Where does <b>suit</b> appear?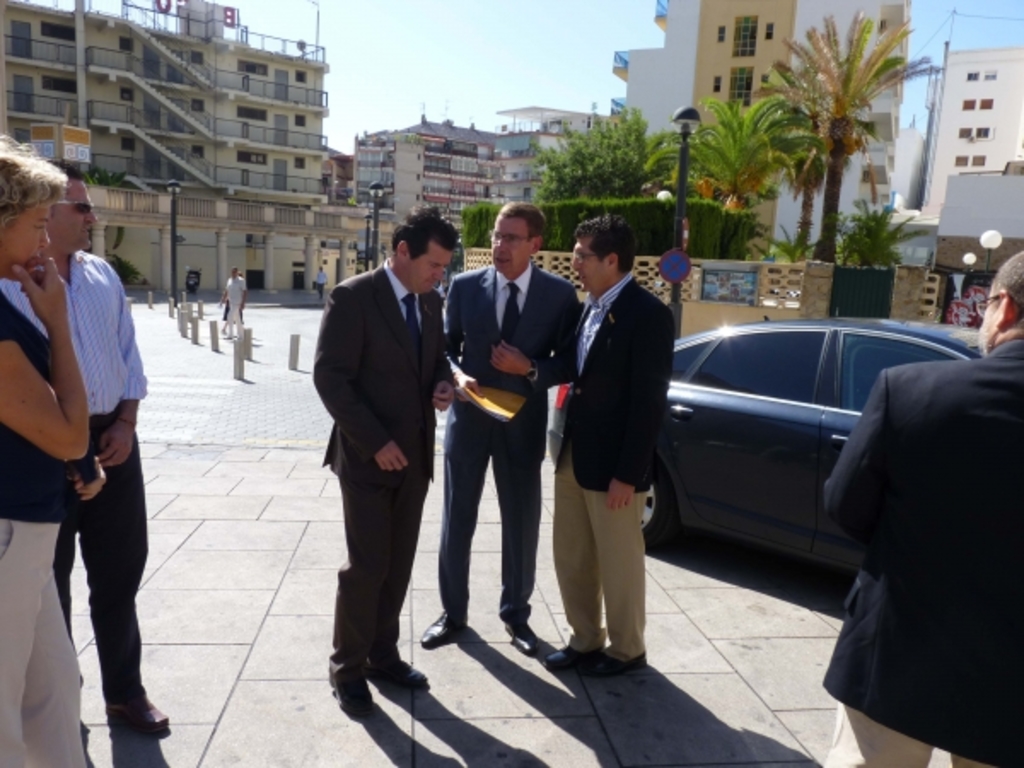
Appears at [442, 229, 563, 655].
